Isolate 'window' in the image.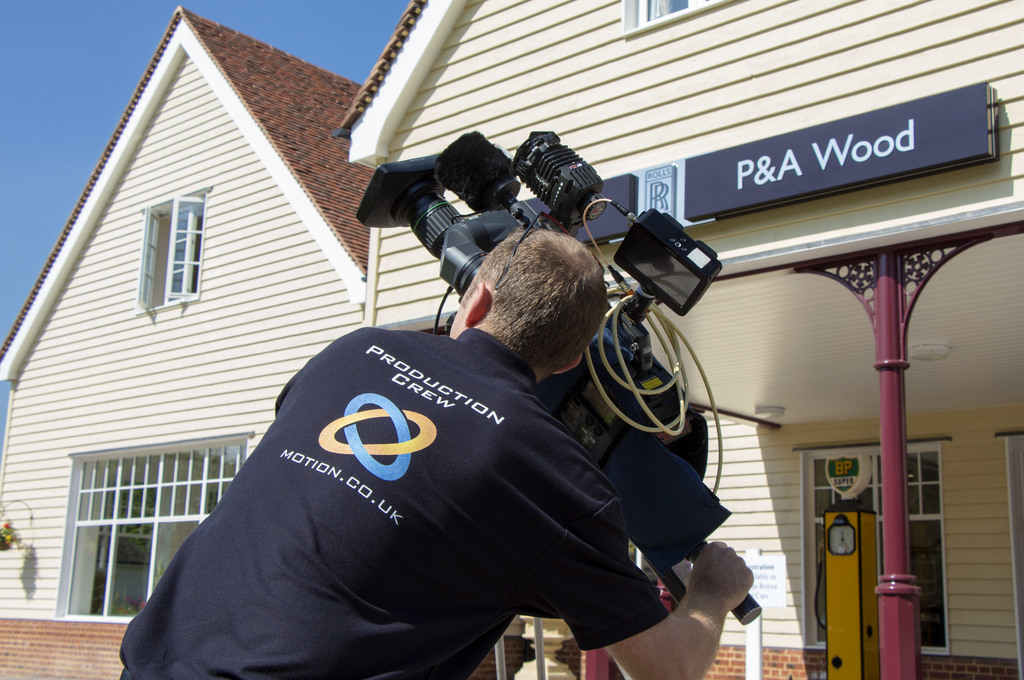
Isolated region: bbox=(128, 197, 211, 312).
